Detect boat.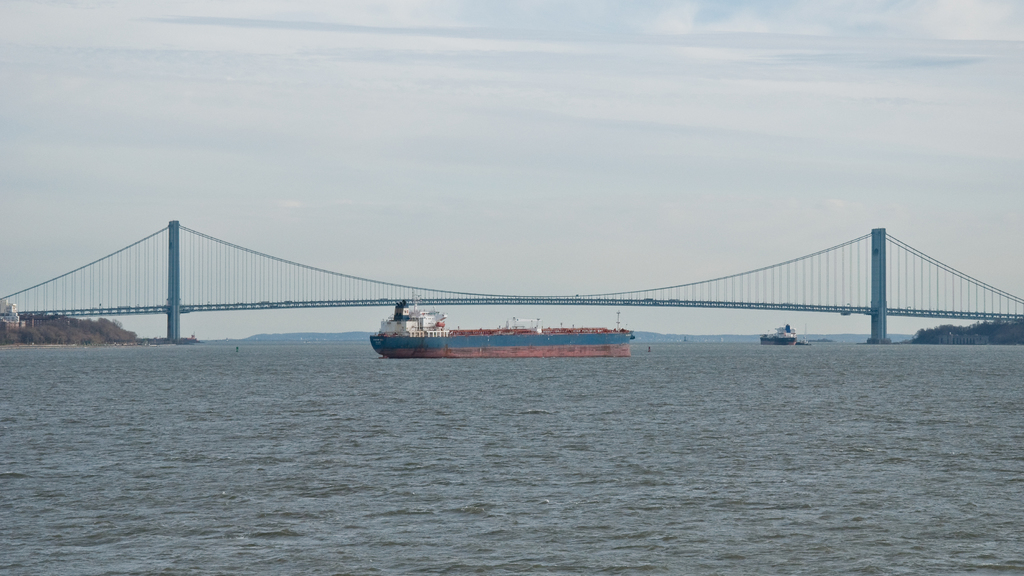
Detected at (371, 295, 634, 361).
